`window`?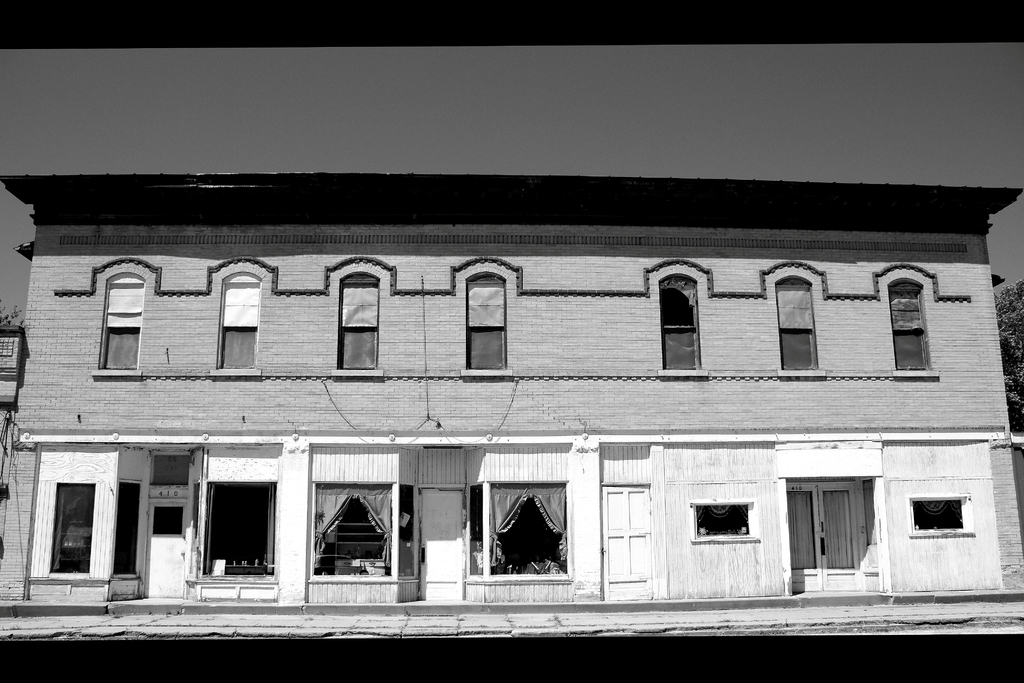
detection(340, 267, 378, 371)
